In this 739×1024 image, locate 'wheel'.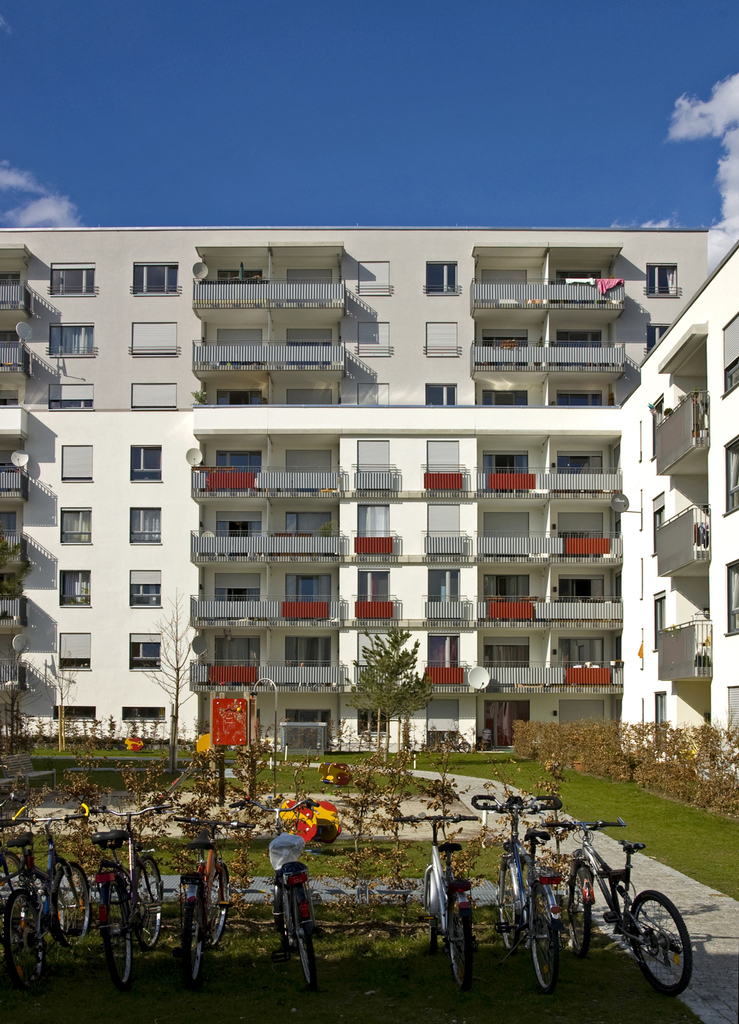
Bounding box: x1=181 y1=896 x2=211 y2=987.
